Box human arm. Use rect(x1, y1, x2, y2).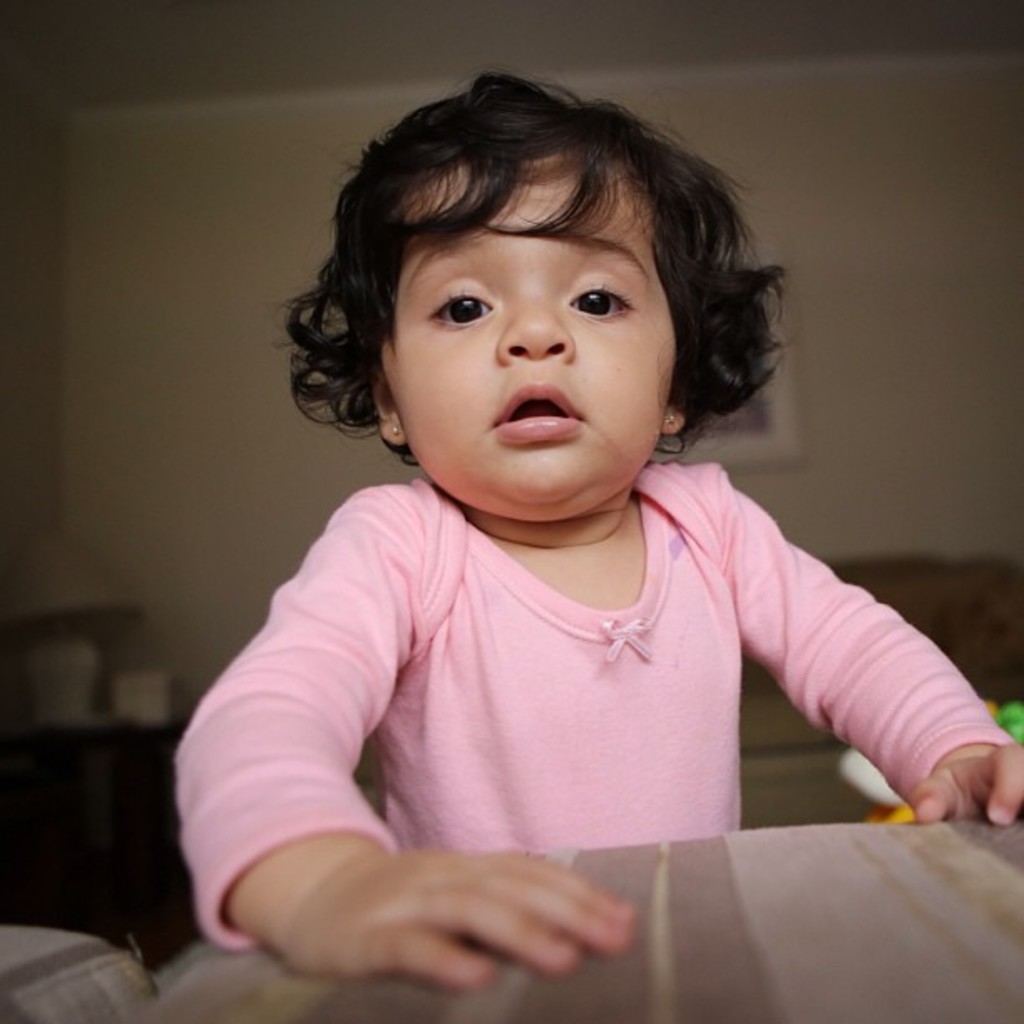
rect(706, 455, 1022, 832).
